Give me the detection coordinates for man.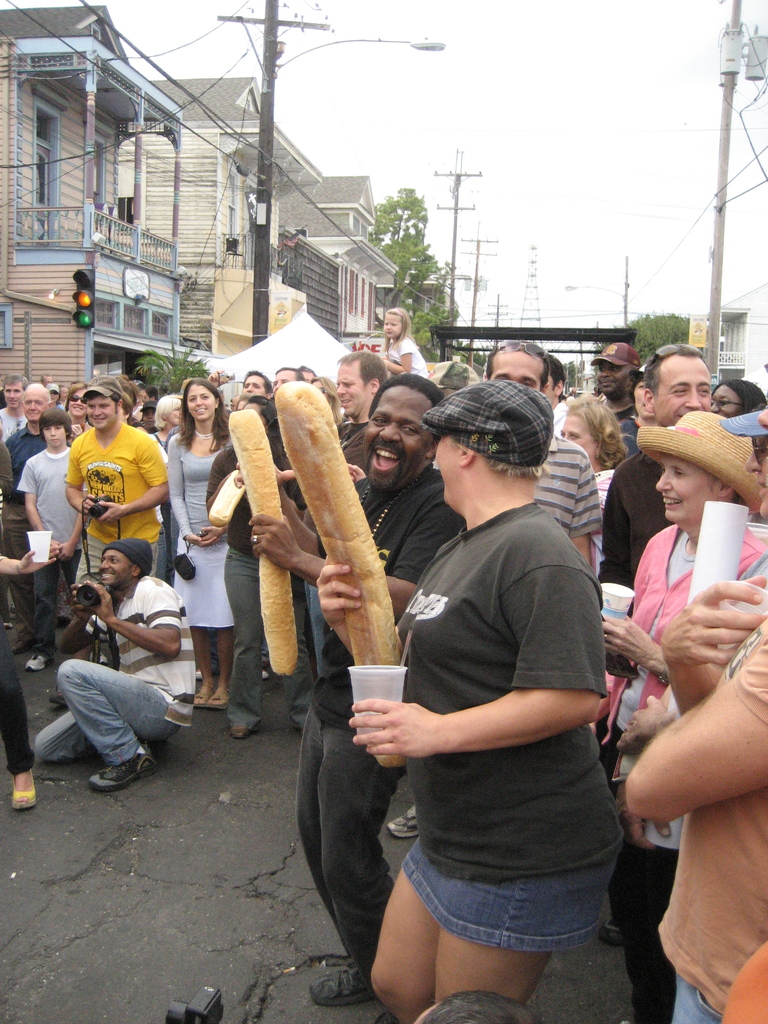
0:372:33:438.
